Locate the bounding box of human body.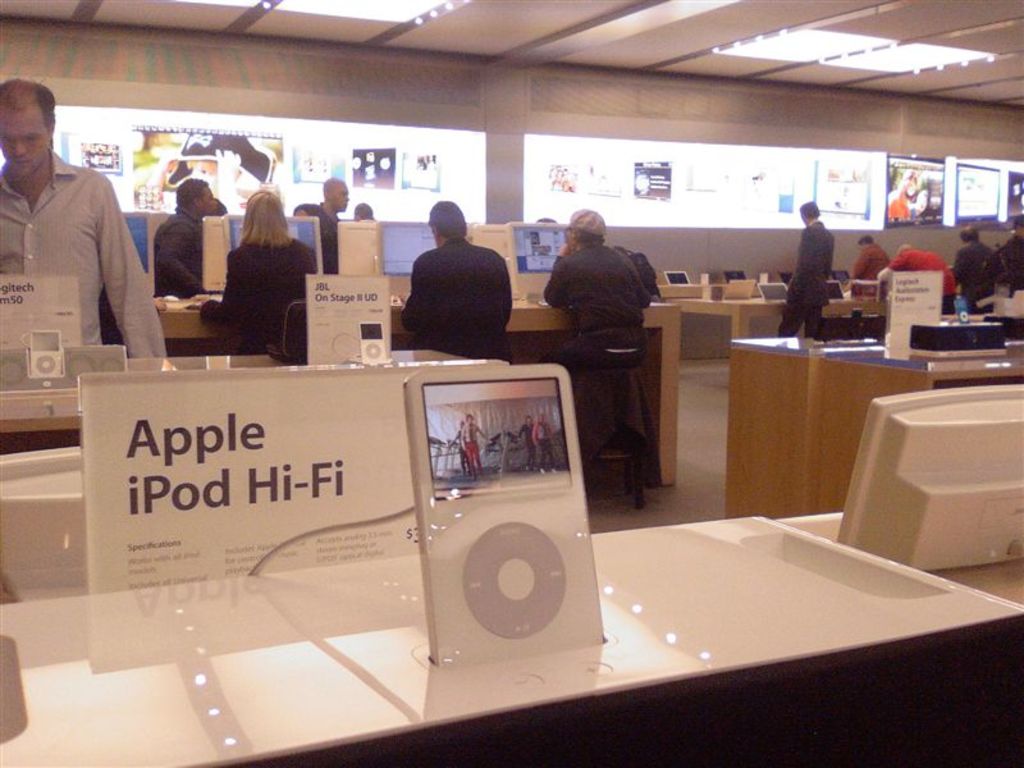
Bounding box: (x1=877, y1=241, x2=957, y2=312).
